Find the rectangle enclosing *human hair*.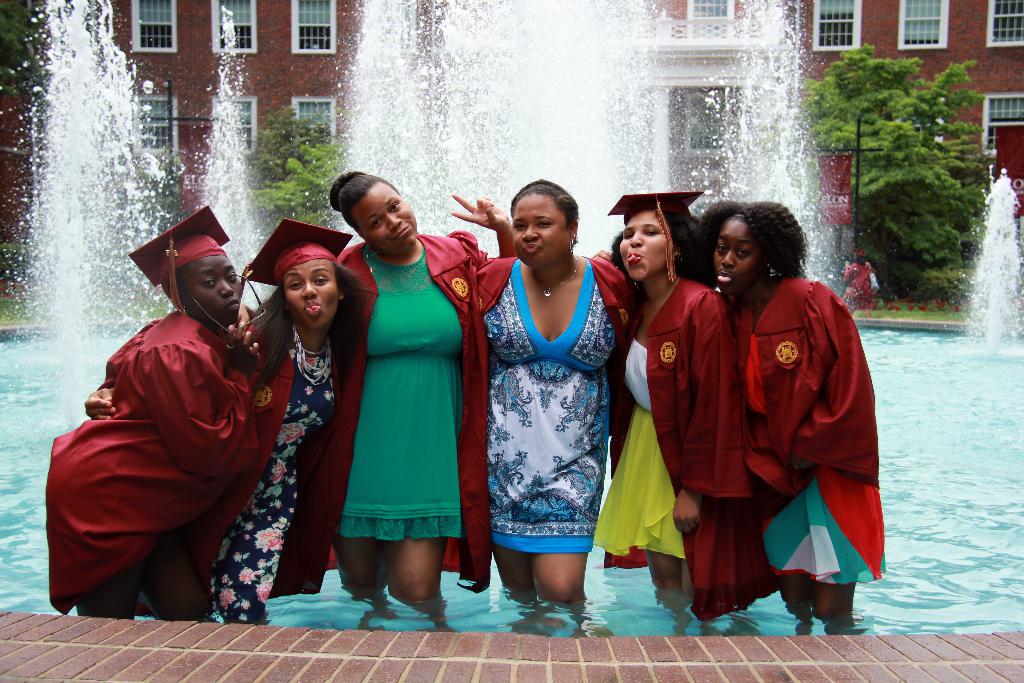
box=[611, 200, 706, 273].
